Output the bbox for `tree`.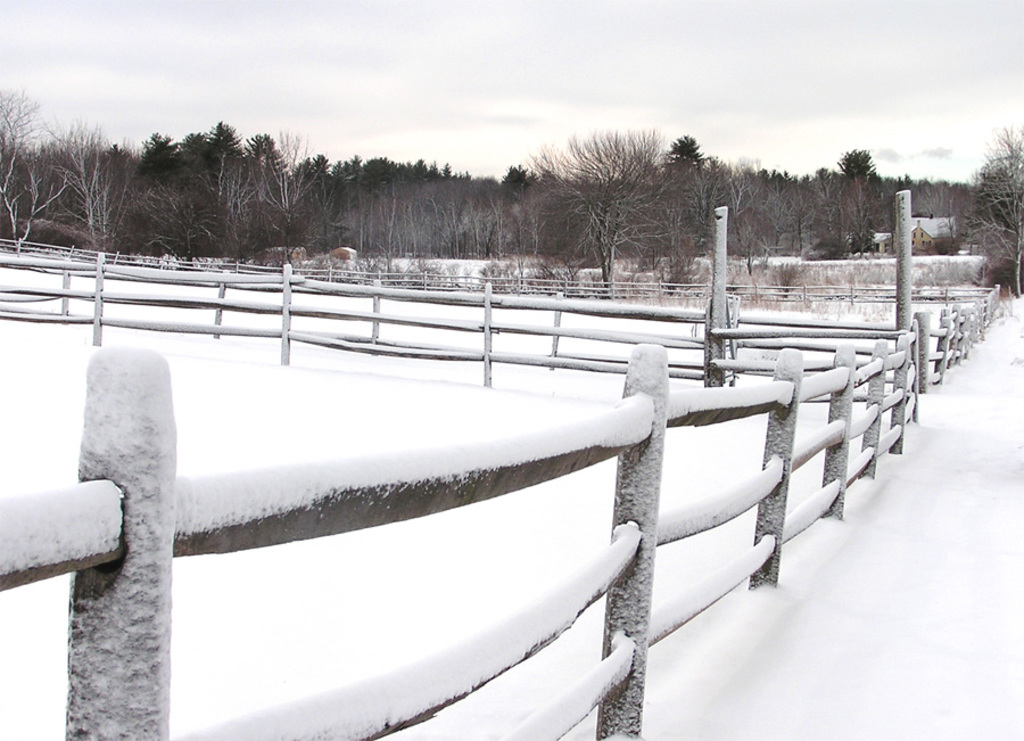
(x1=534, y1=112, x2=668, y2=262).
